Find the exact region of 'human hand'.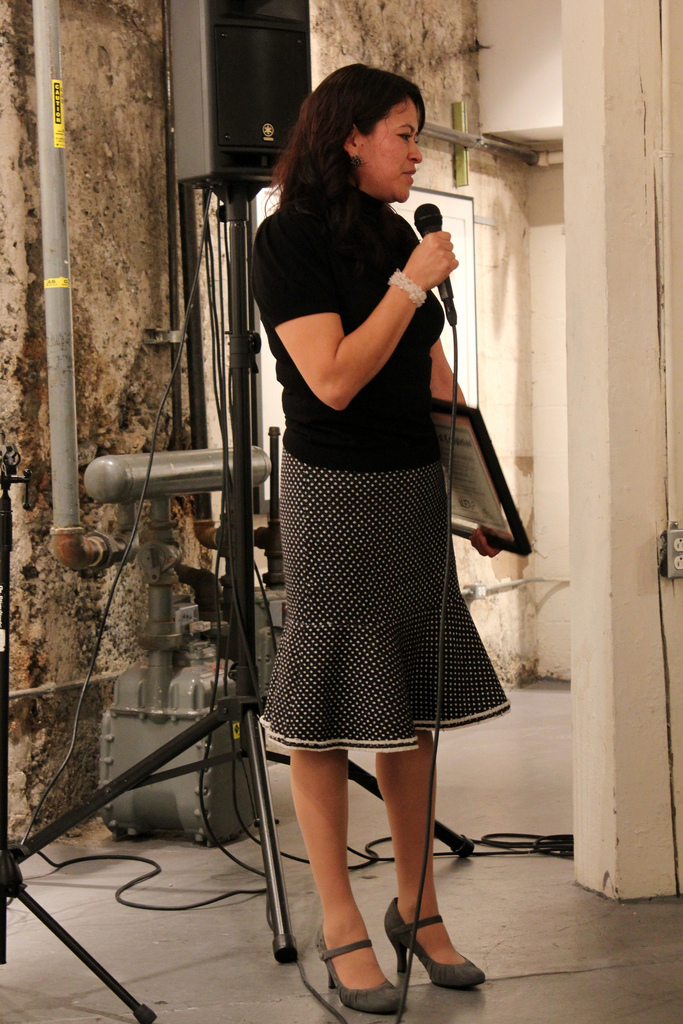
Exact region: <bbox>394, 210, 463, 286</bbox>.
